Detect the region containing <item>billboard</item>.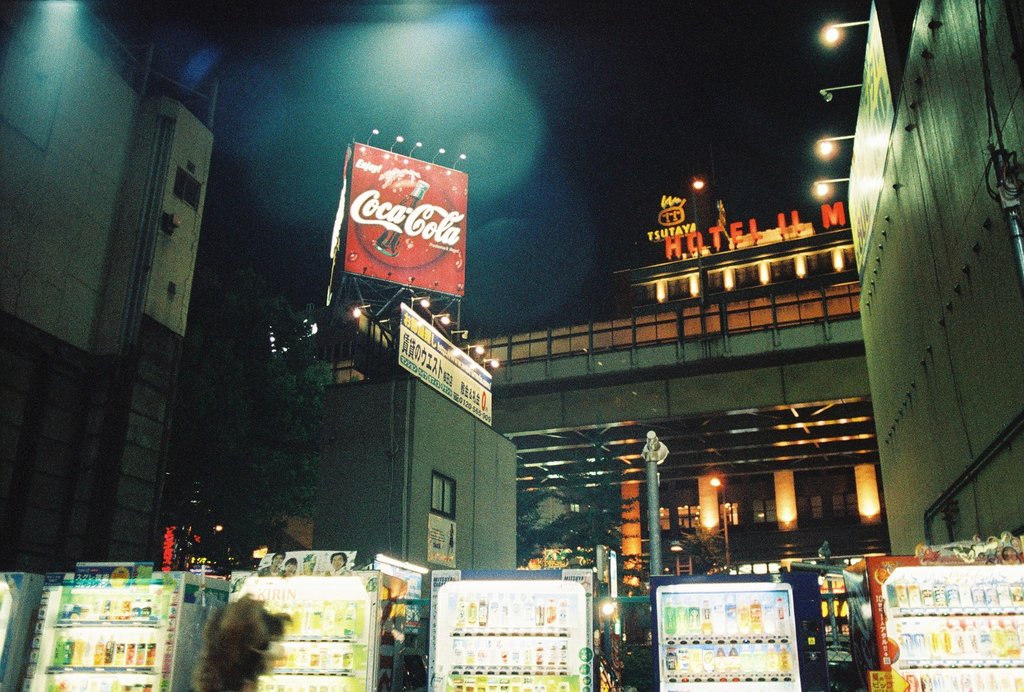
{"left": 328, "top": 136, "right": 470, "bottom": 300}.
